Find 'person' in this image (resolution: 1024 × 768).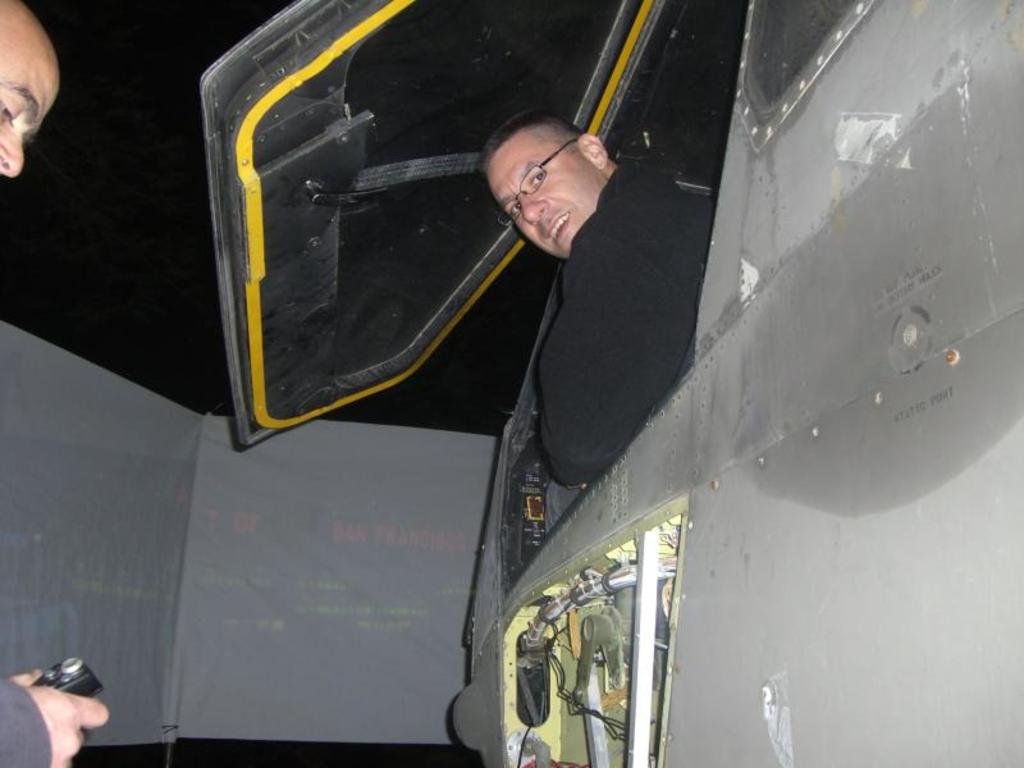
l=0, t=0, r=110, b=767.
